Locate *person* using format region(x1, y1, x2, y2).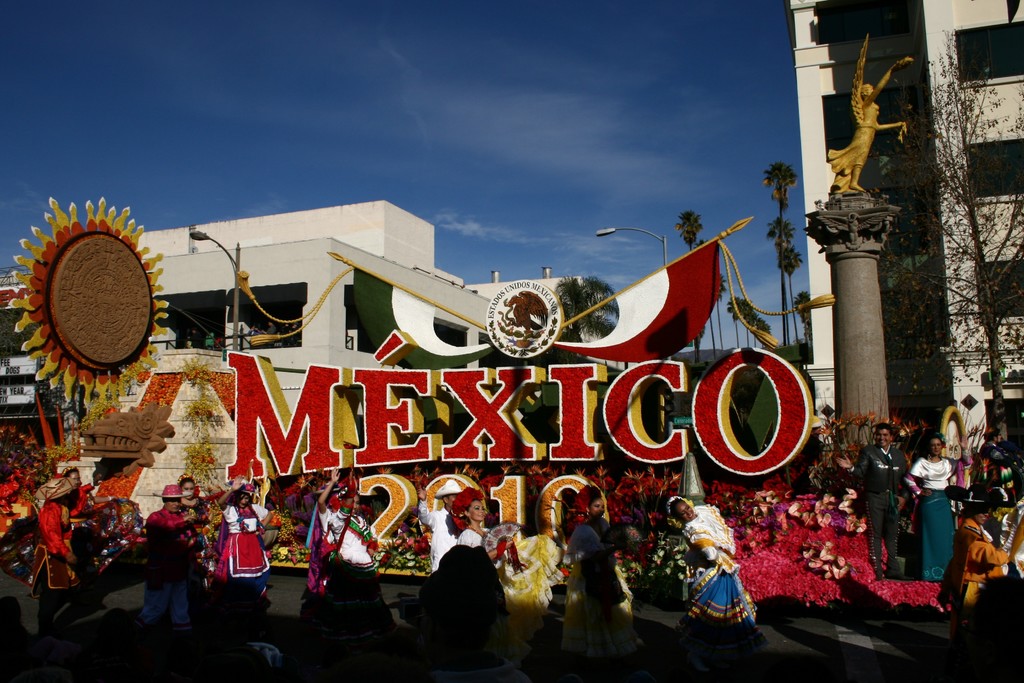
region(214, 465, 282, 615).
